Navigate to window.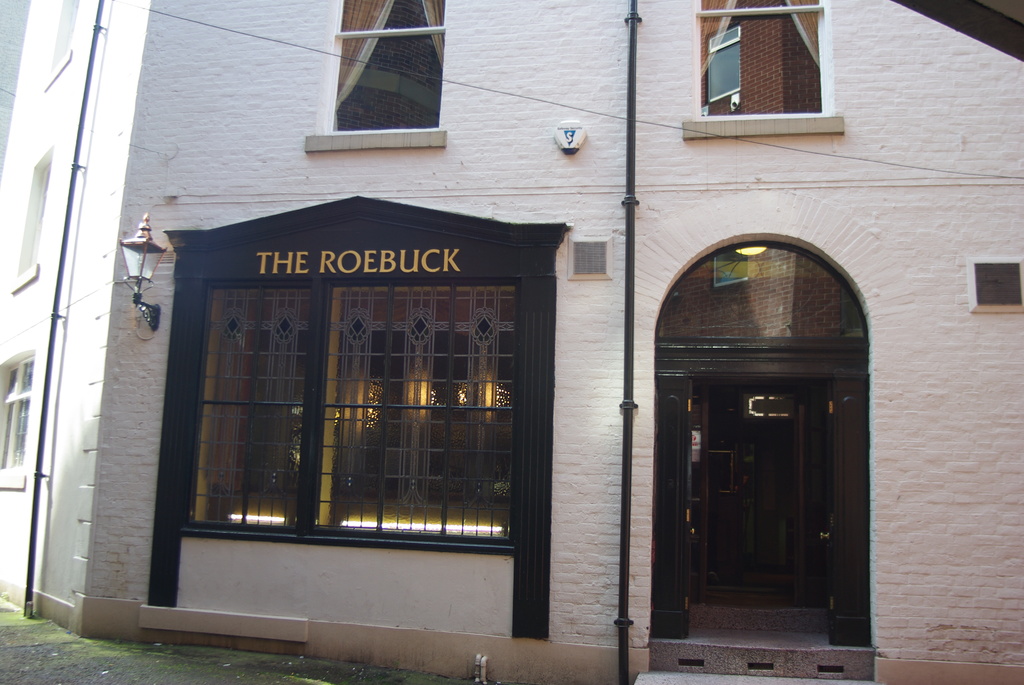
Navigation target: locate(0, 356, 35, 488).
